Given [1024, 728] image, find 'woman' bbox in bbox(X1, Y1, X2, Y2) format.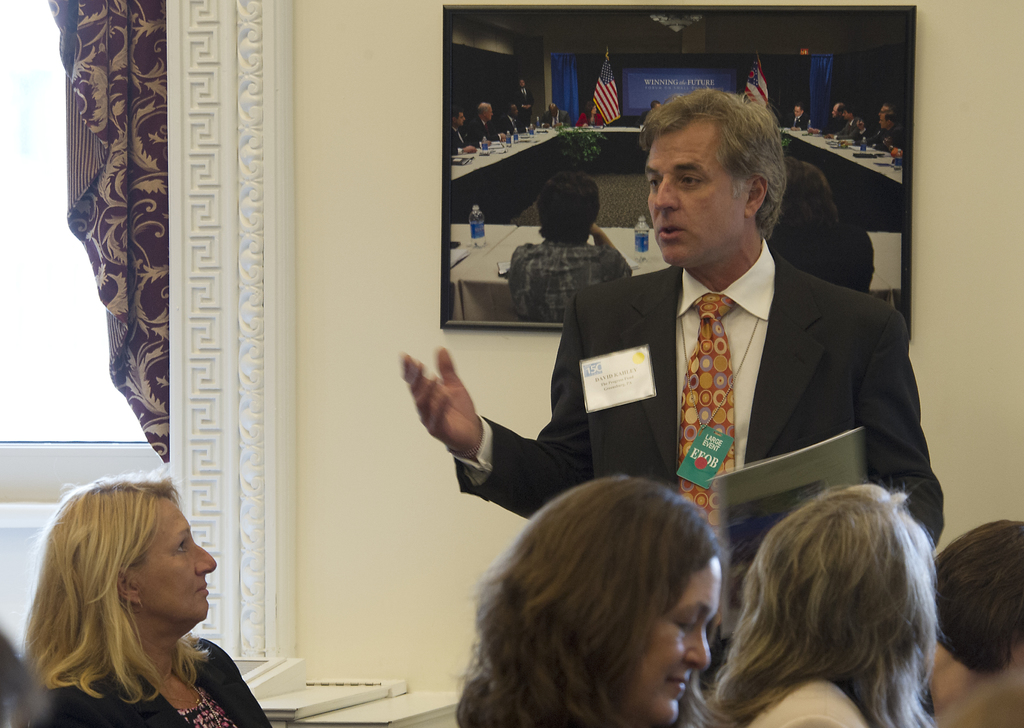
bbox(440, 471, 726, 727).
